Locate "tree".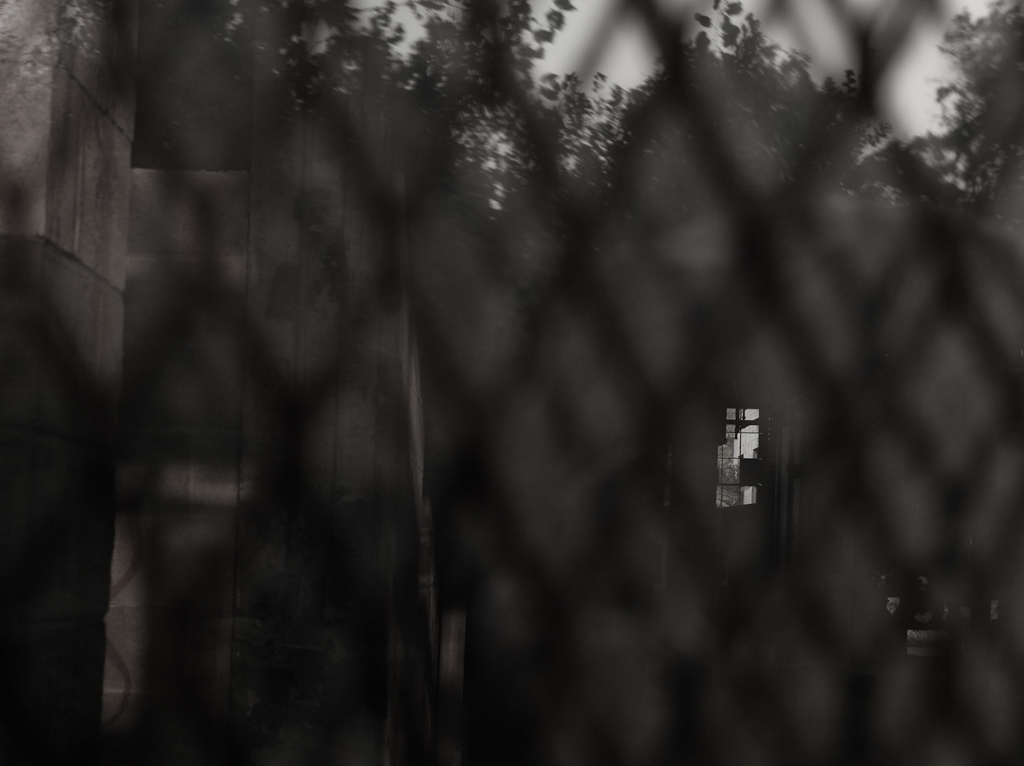
Bounding box: crop(923, 3, 1022, 230).
